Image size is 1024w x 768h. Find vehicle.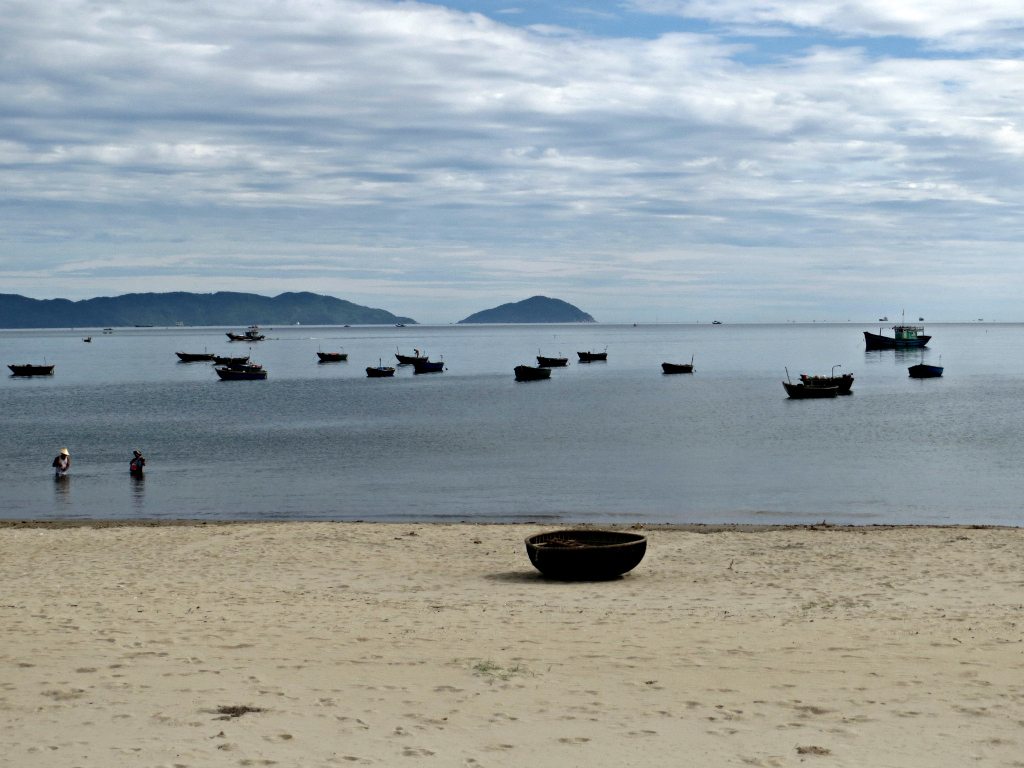
pyautogui.locateOnScreen(217, 356, 251, 366).
